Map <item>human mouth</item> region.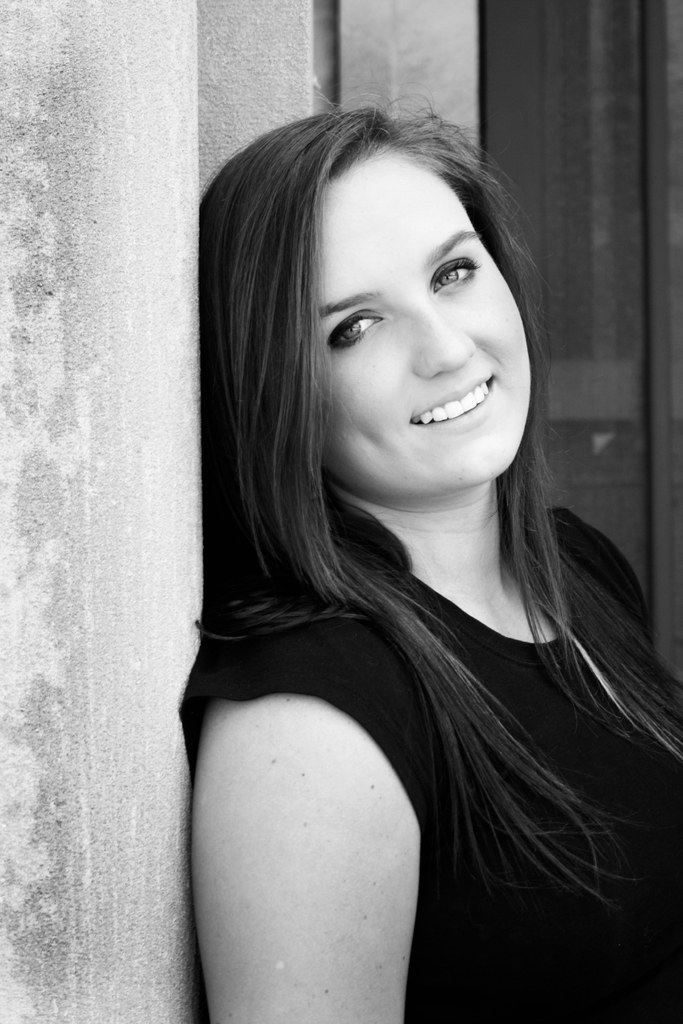
Mapped to crop(395, 376, 518, 433).
